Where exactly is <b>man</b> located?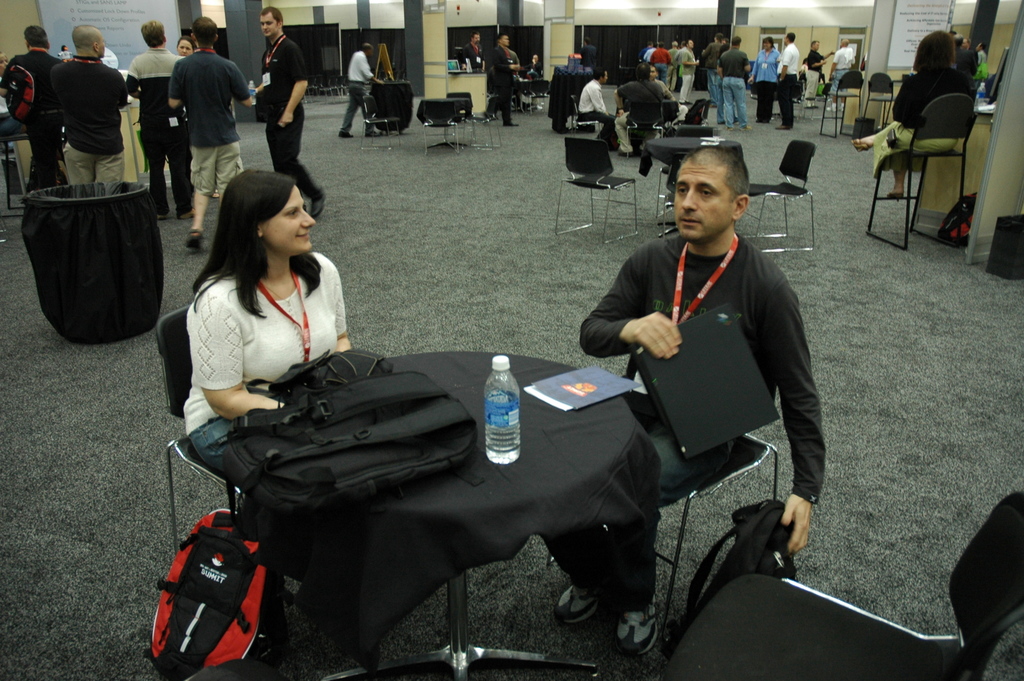
Its bounding box is rect(952, 33, 979, 75).
